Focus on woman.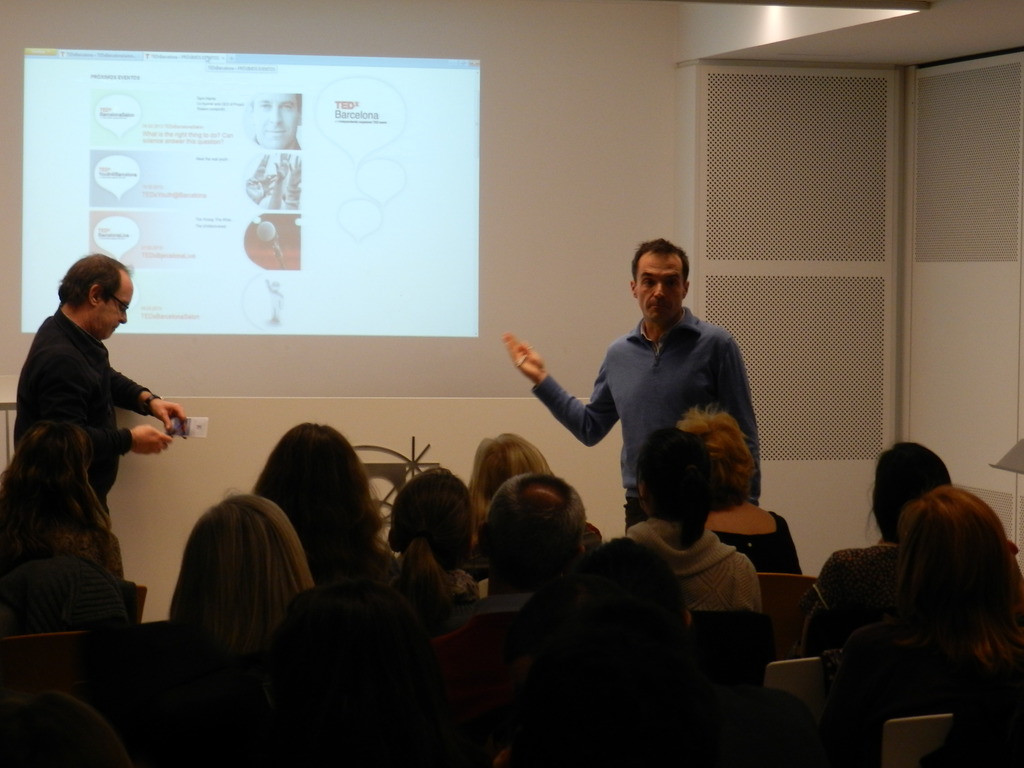
Focused at x1=254 y1=420 x2=390 y2=598.
